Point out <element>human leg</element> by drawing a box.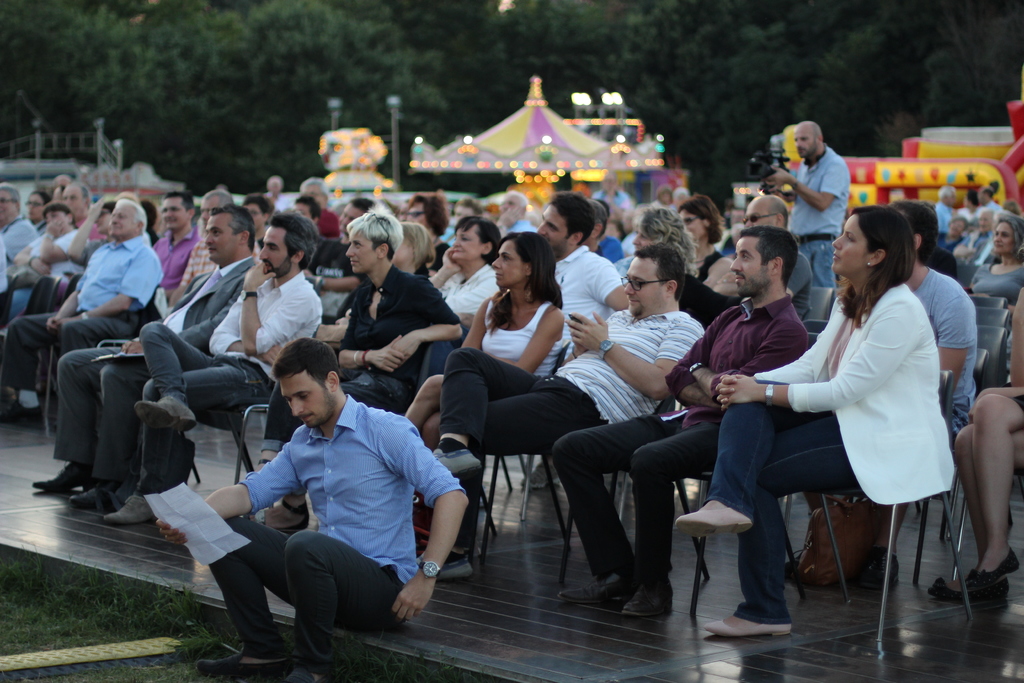
BBox(194, 519, 290, 678).
